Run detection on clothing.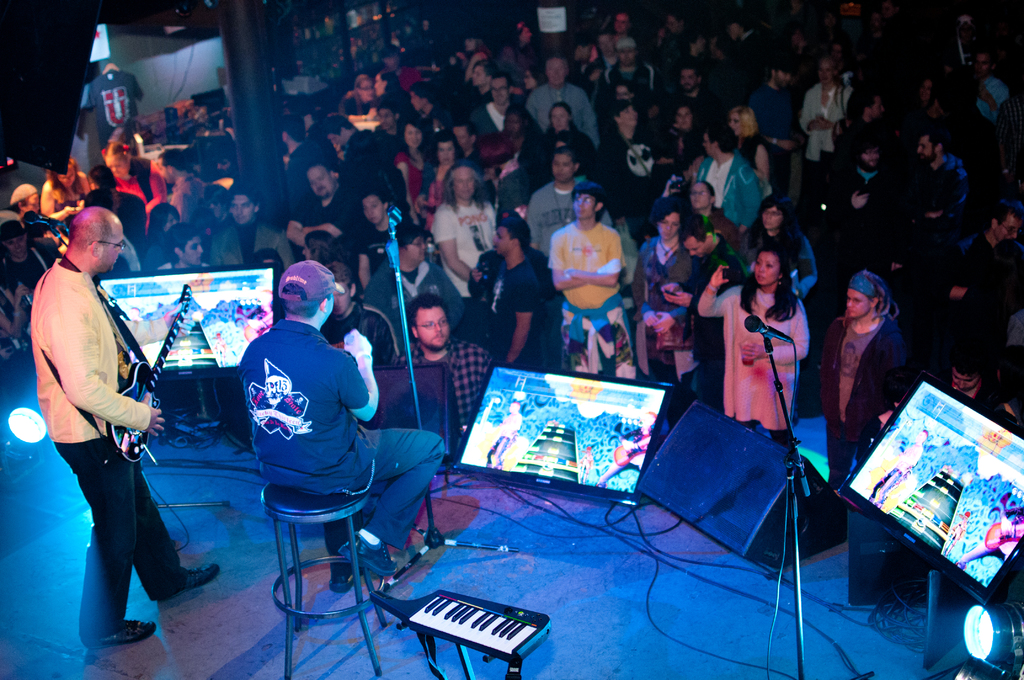
Result: x1=639 y1=234 x2=687 y2=384.
